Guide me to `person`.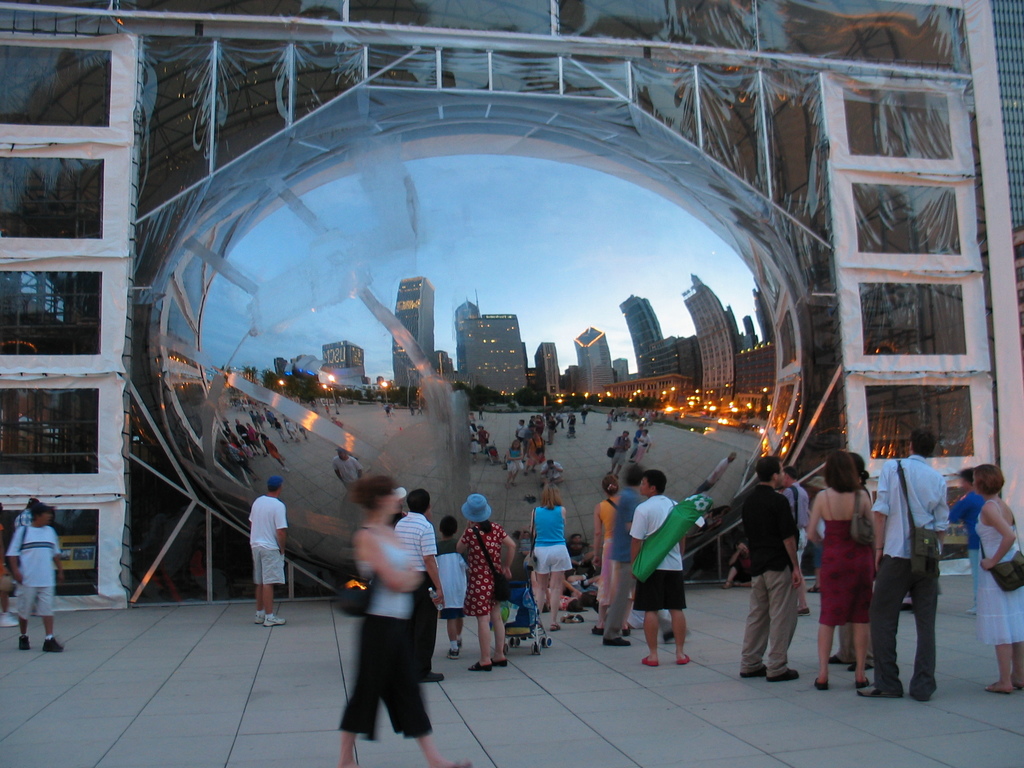
Guidance: x1=818, y1=431, x2=866, y2=692.
